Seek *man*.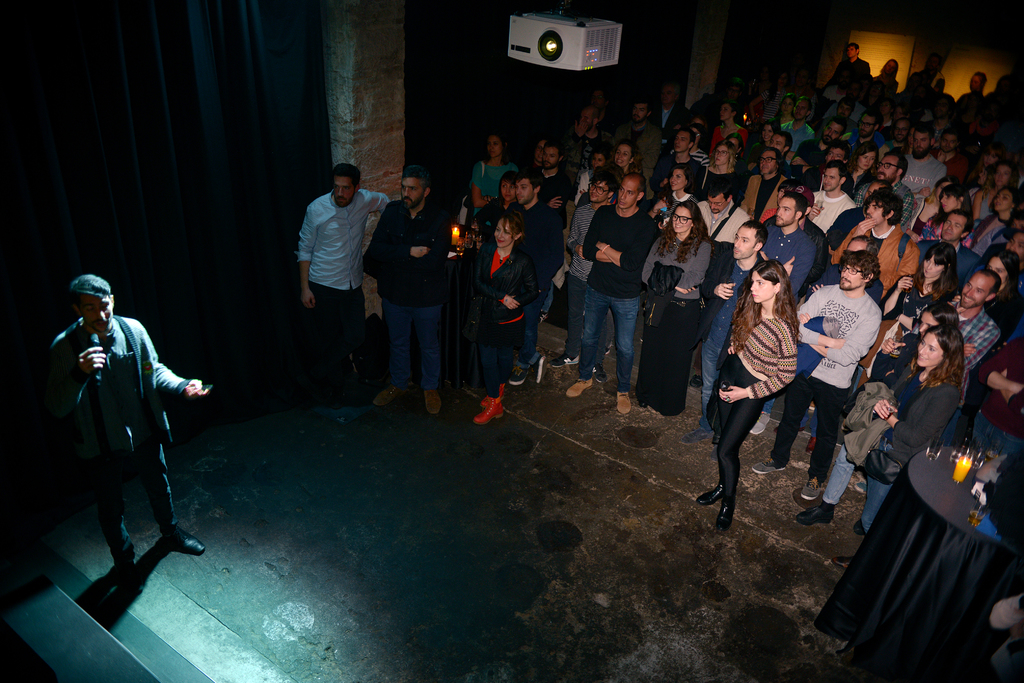
box=[791, 185, 829, 311].
